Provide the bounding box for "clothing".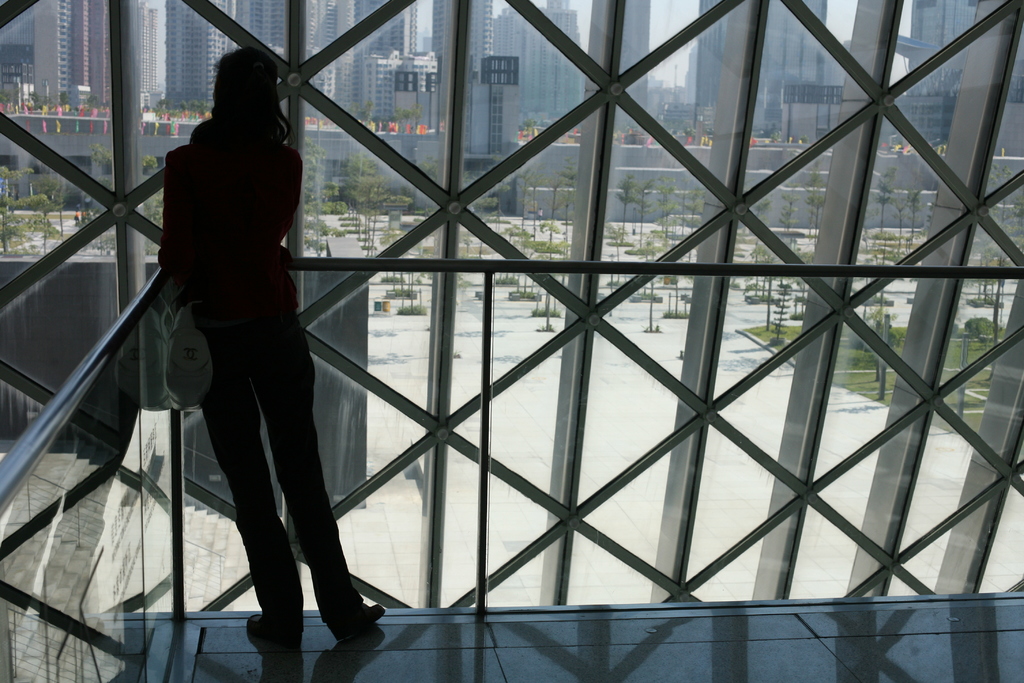
l=158, t=118, r=374, b=658.
